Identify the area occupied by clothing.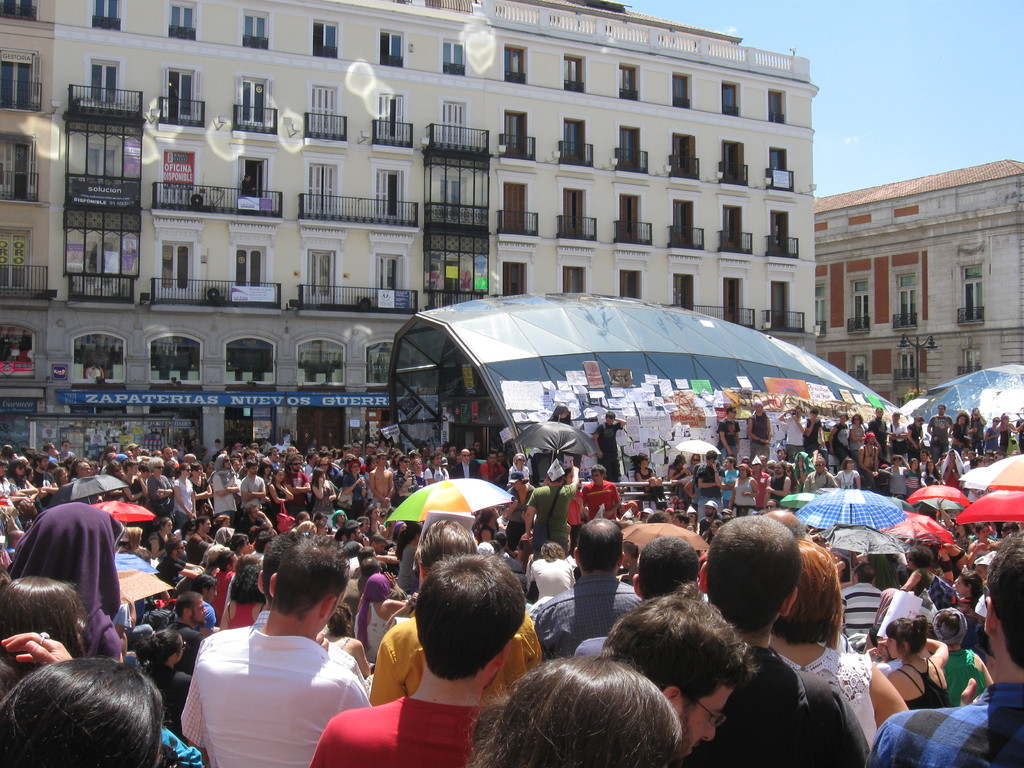
Area: l=667, t=465, r=687, b=486.
